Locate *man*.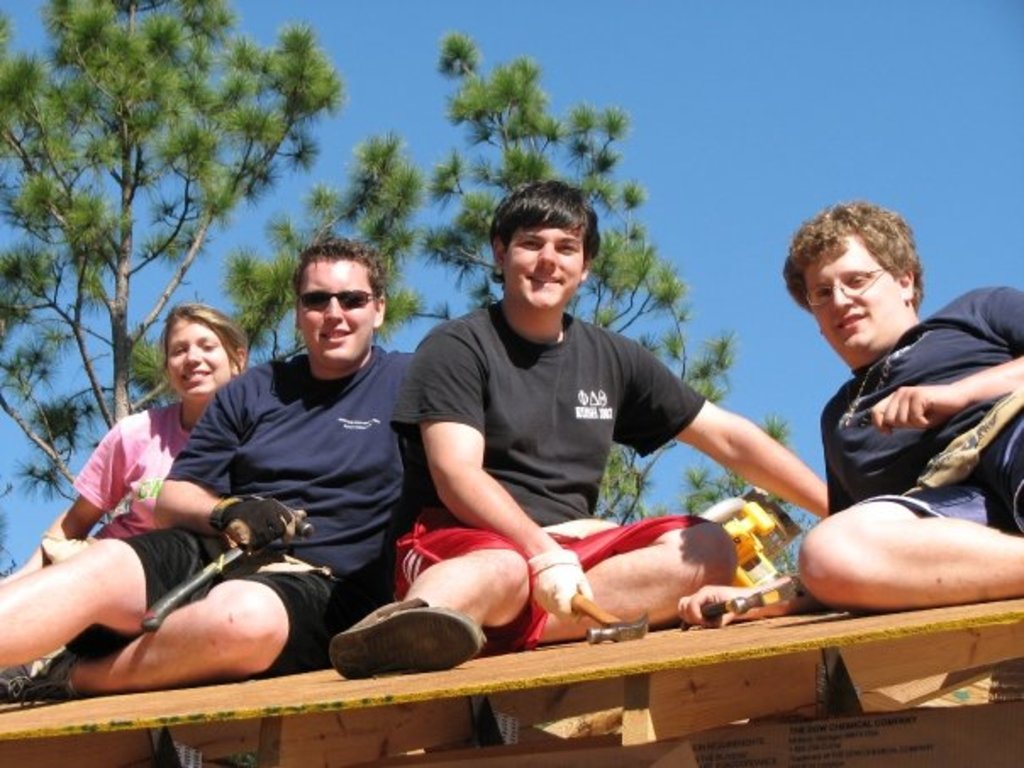
Bounding box: rect(0, 232, 420, 685).
